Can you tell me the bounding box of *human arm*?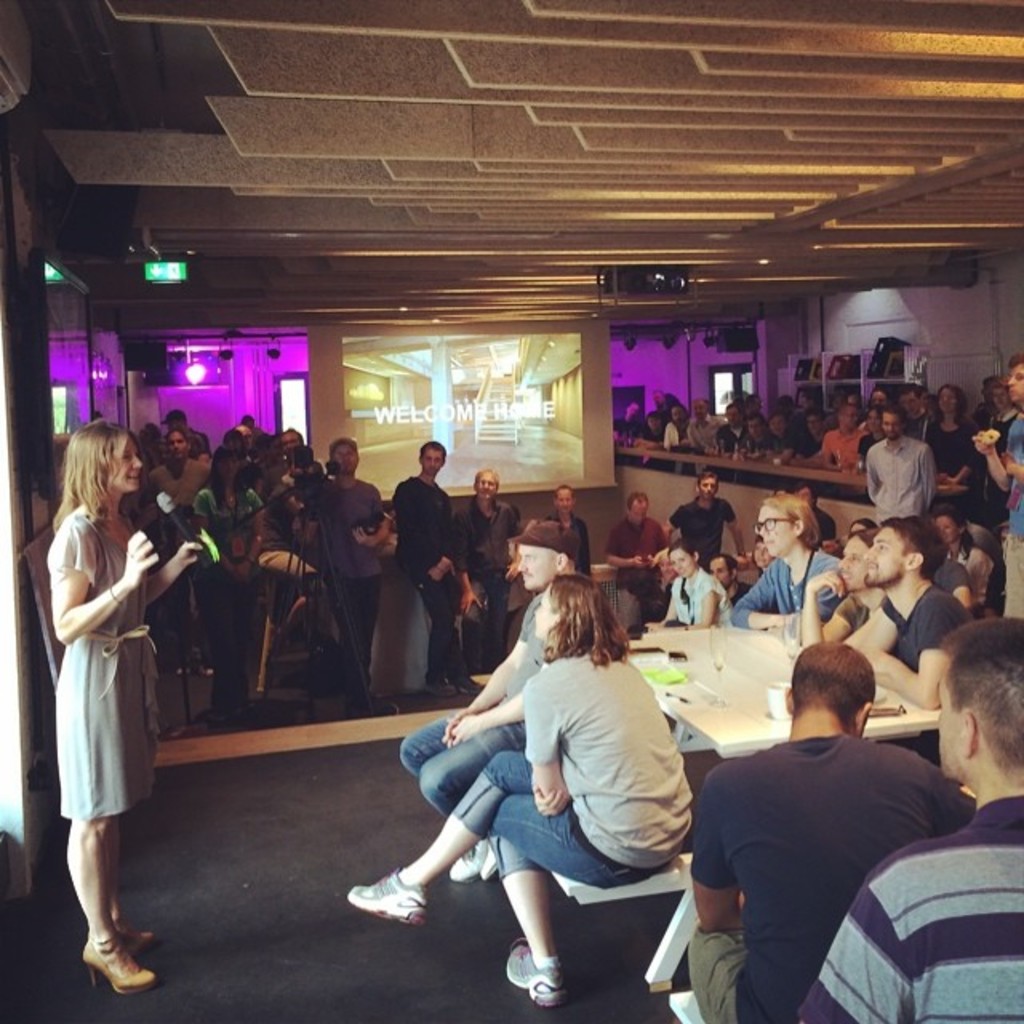
(left=176, top=539, right=190, bottom=594).
